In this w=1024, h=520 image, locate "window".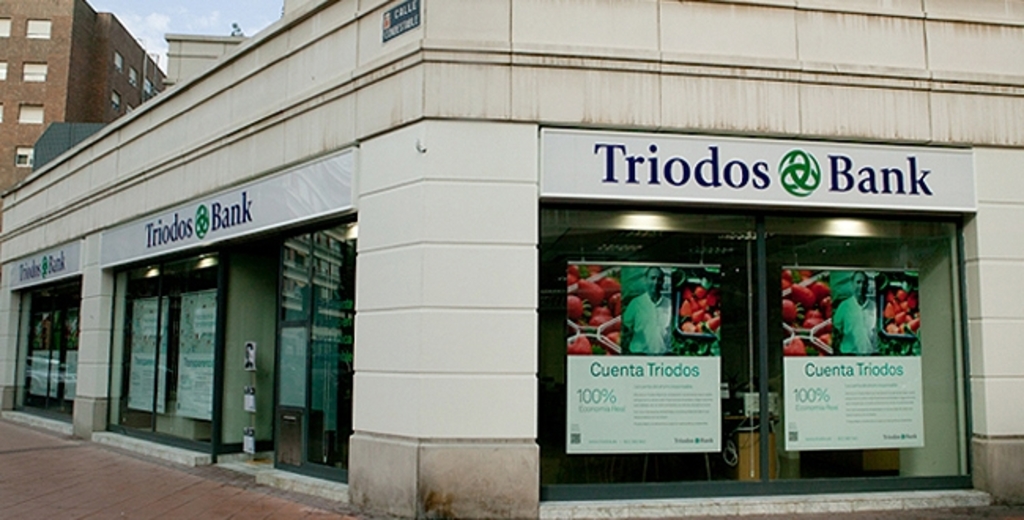
Bounding box: detection(22, 61, 49, 82).
